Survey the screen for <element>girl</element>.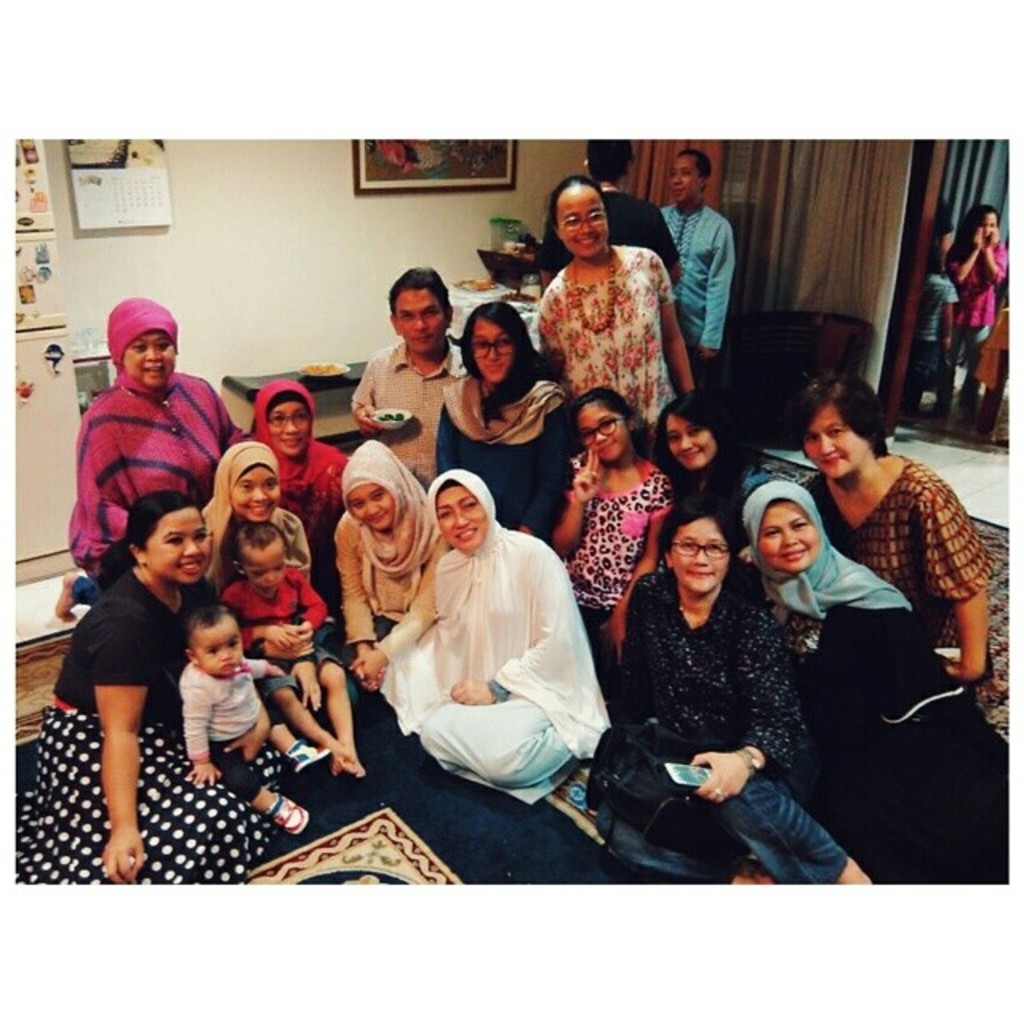
Survey found: [x1=942, y1=203, x2=1013, y2=419].
